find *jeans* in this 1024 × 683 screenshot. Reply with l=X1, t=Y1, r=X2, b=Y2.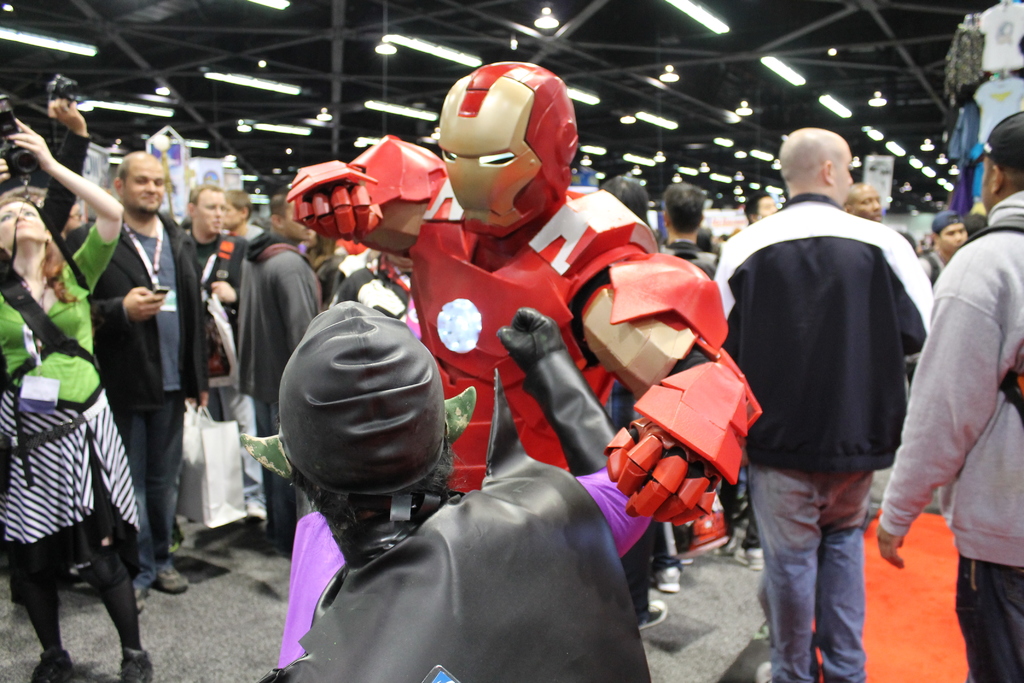
l=956, t=557, r=1023, b=682.
